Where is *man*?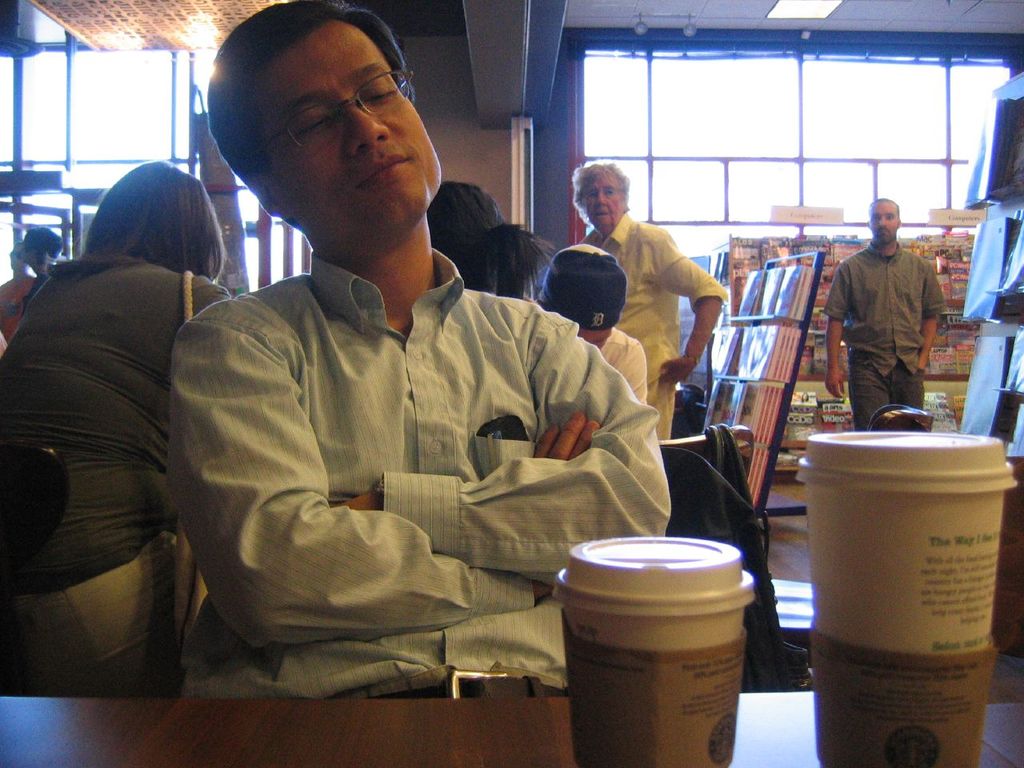
left=521, top=238, right=647, bottom=403.
